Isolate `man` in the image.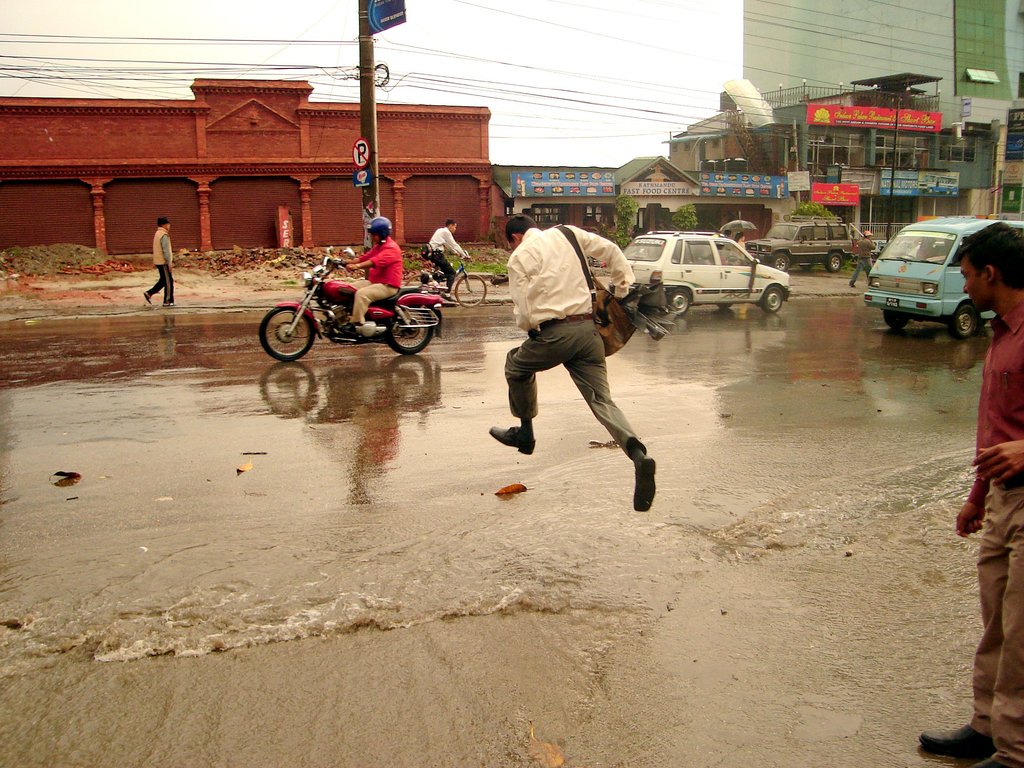
Isolated region: left=848, top=231, right=881, bottom=289.
